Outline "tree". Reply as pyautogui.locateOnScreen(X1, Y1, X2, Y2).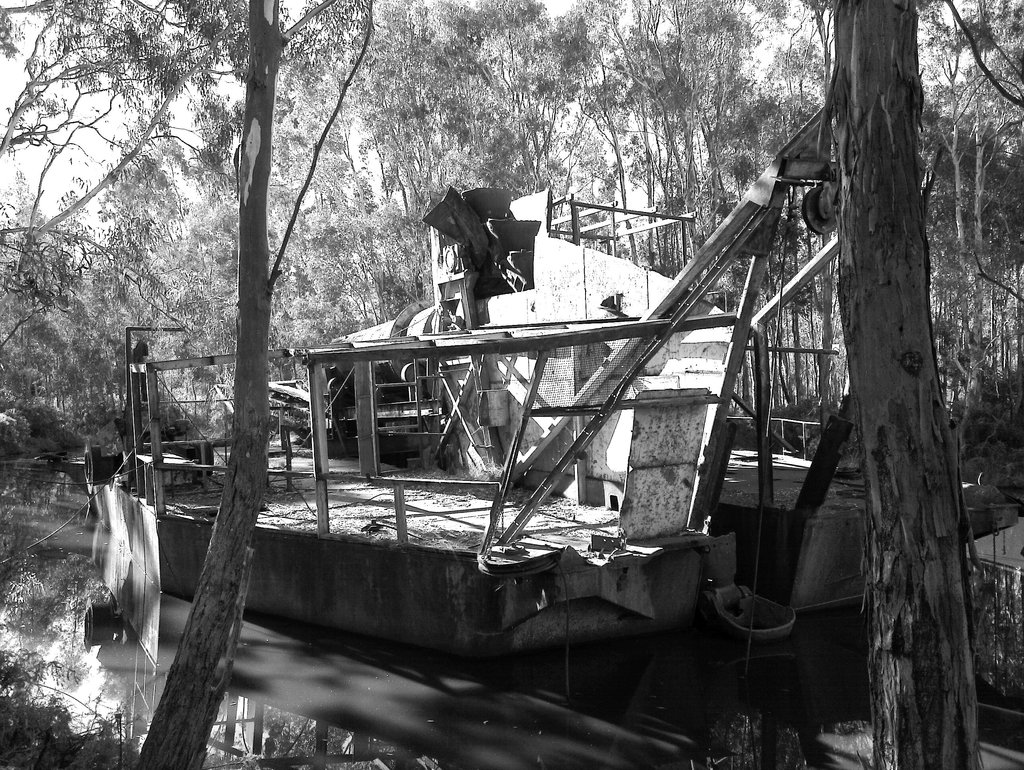
pyautogui.locateOnScreen(446, 0, 582, 182).
